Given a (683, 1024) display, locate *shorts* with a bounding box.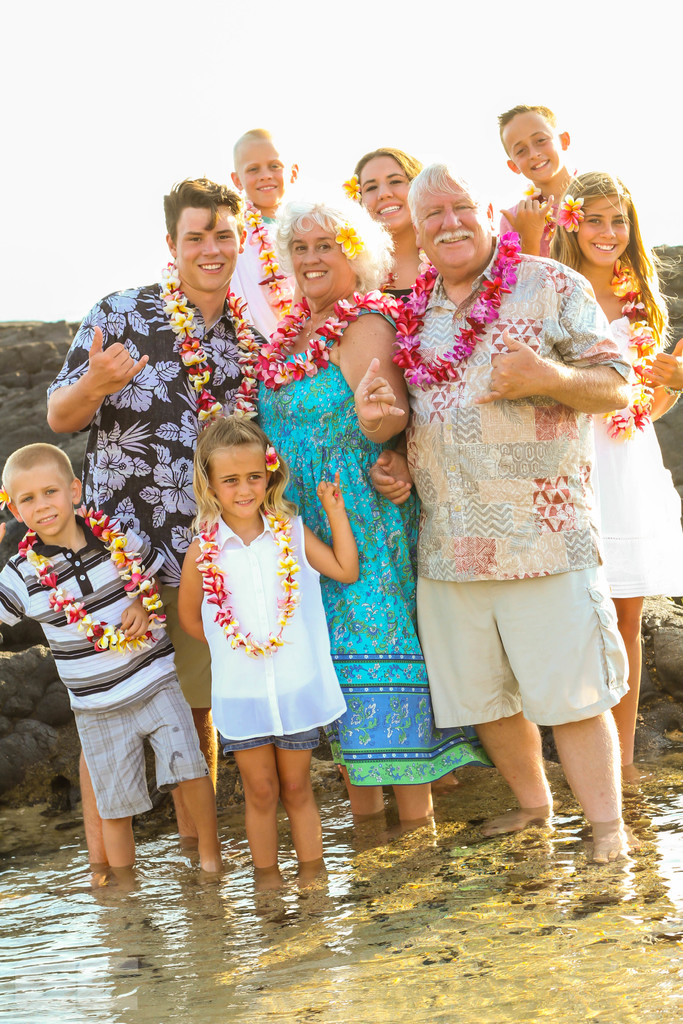
Located: 73/678/204/817.
